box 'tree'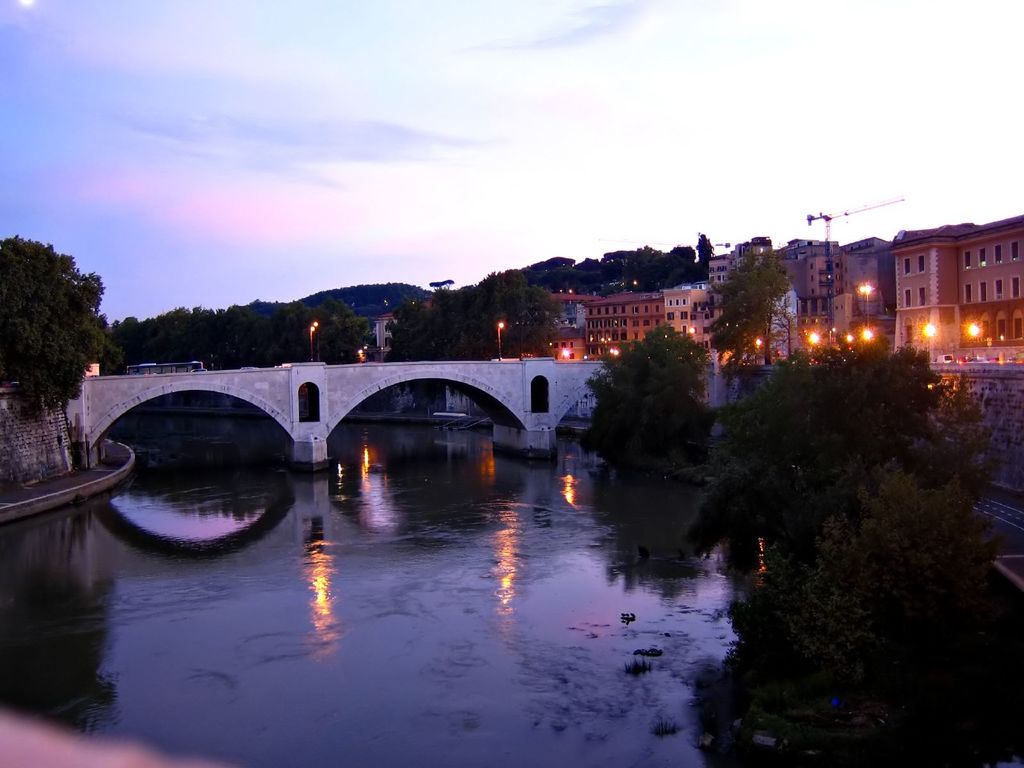
{"x1": 702, "y1": 243, "x2": 793, "y2": 362}
